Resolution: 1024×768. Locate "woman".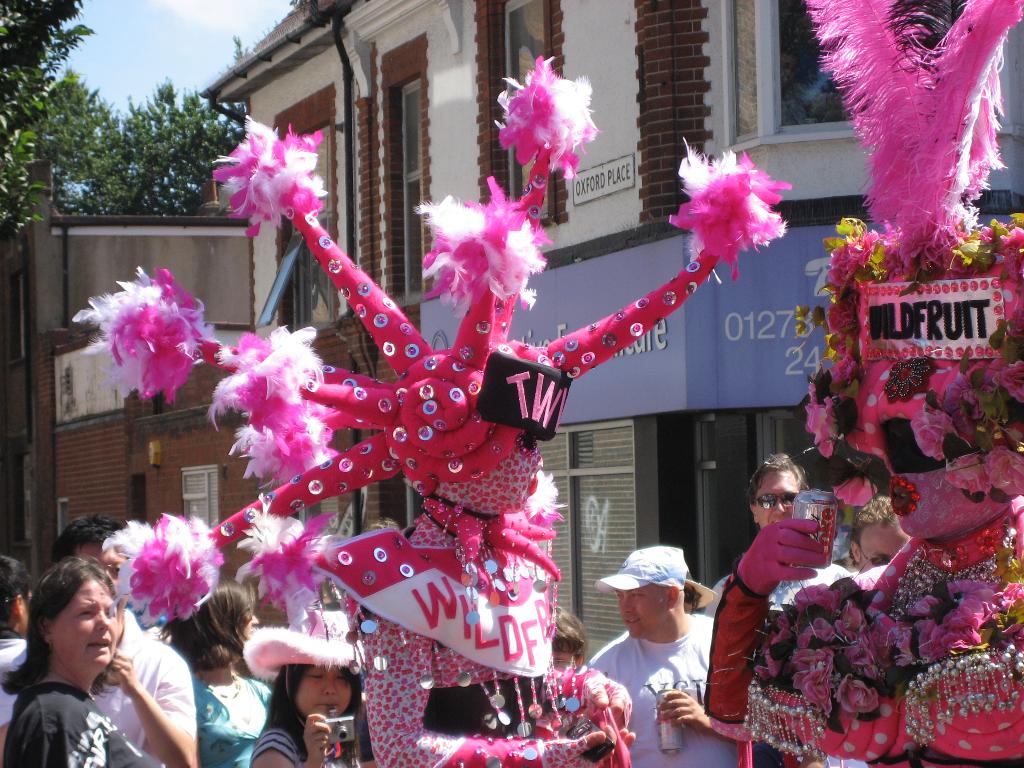
x1=0 y1=545 x2=38 y2=733.
